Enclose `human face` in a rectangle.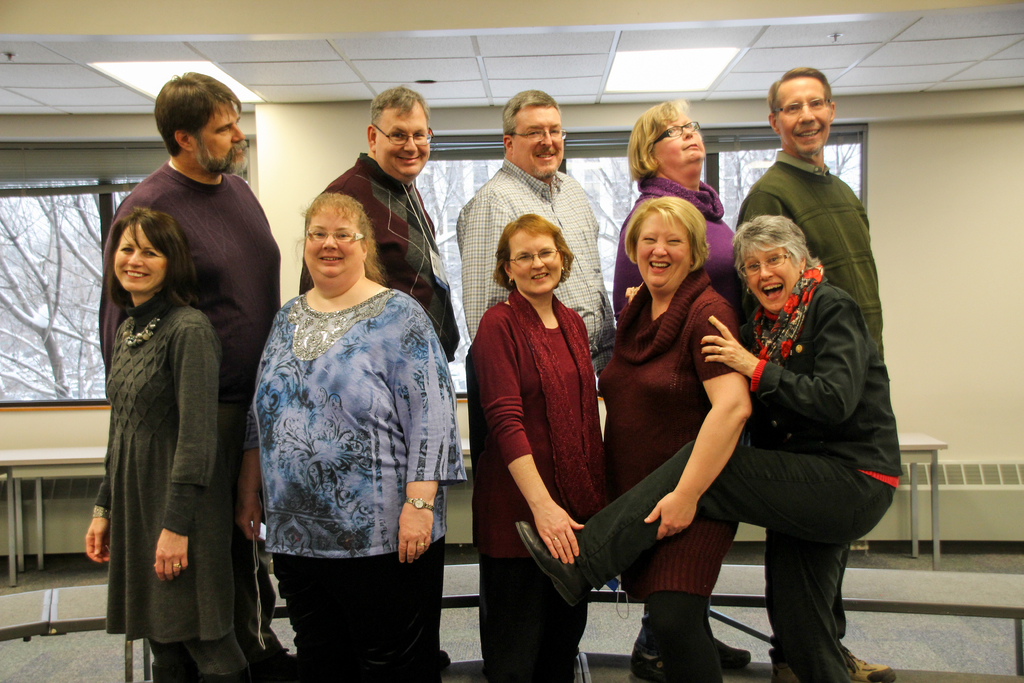
bbox=(195, 104, 244, 156).
